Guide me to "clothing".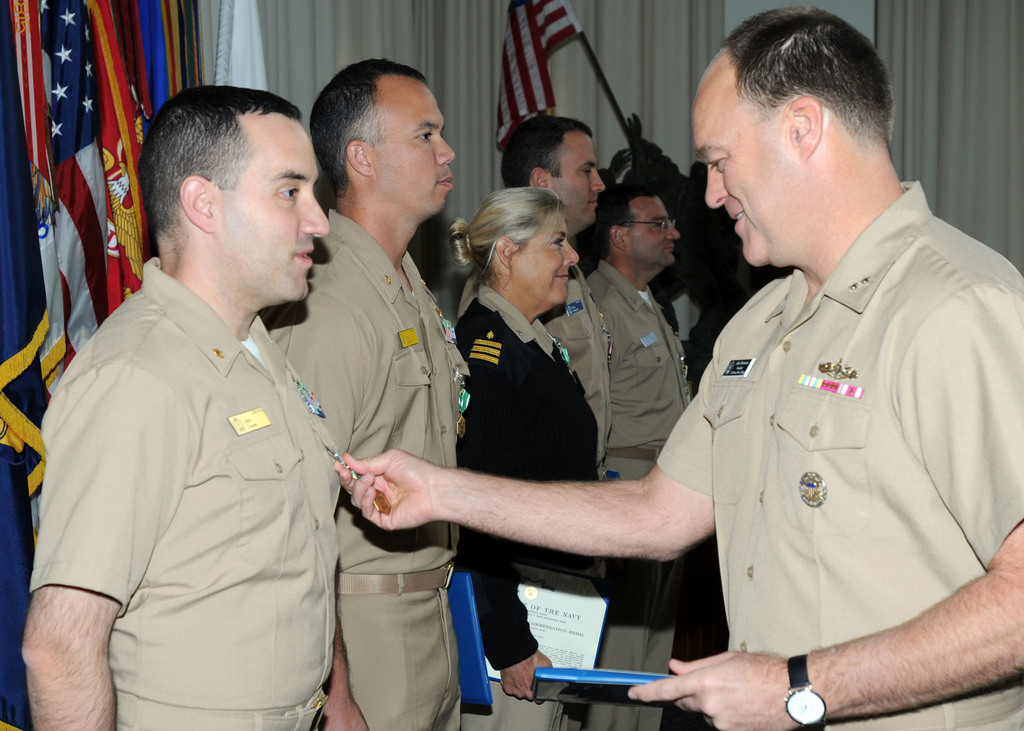
Guidance: box=[17, 239, 342, 730].
